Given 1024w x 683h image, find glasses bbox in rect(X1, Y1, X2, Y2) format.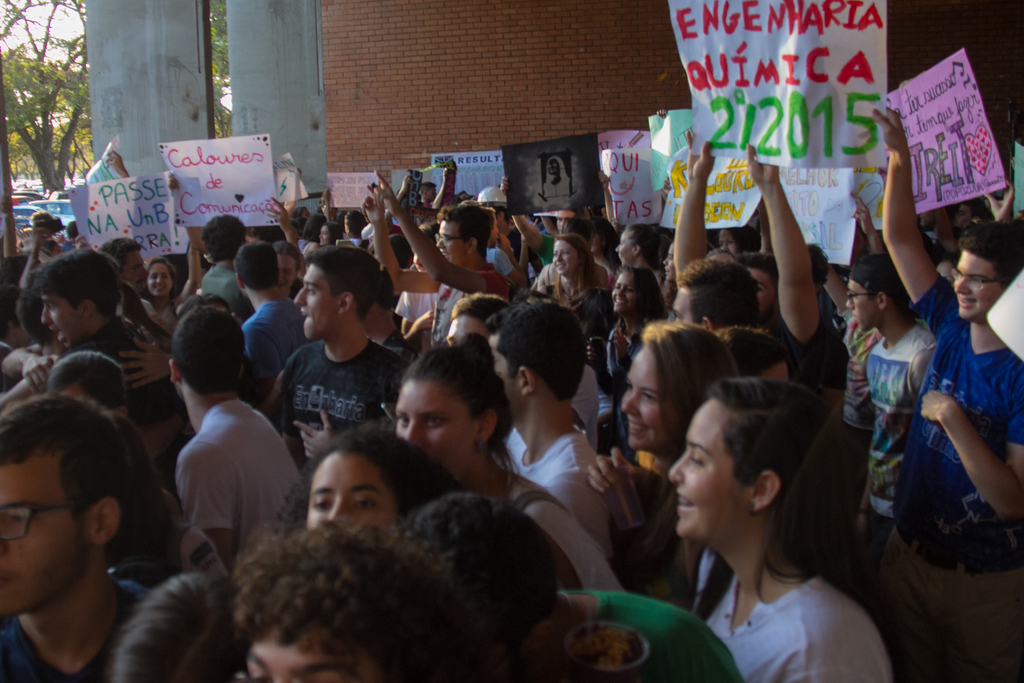
rect(433, 233, 463, 244).
